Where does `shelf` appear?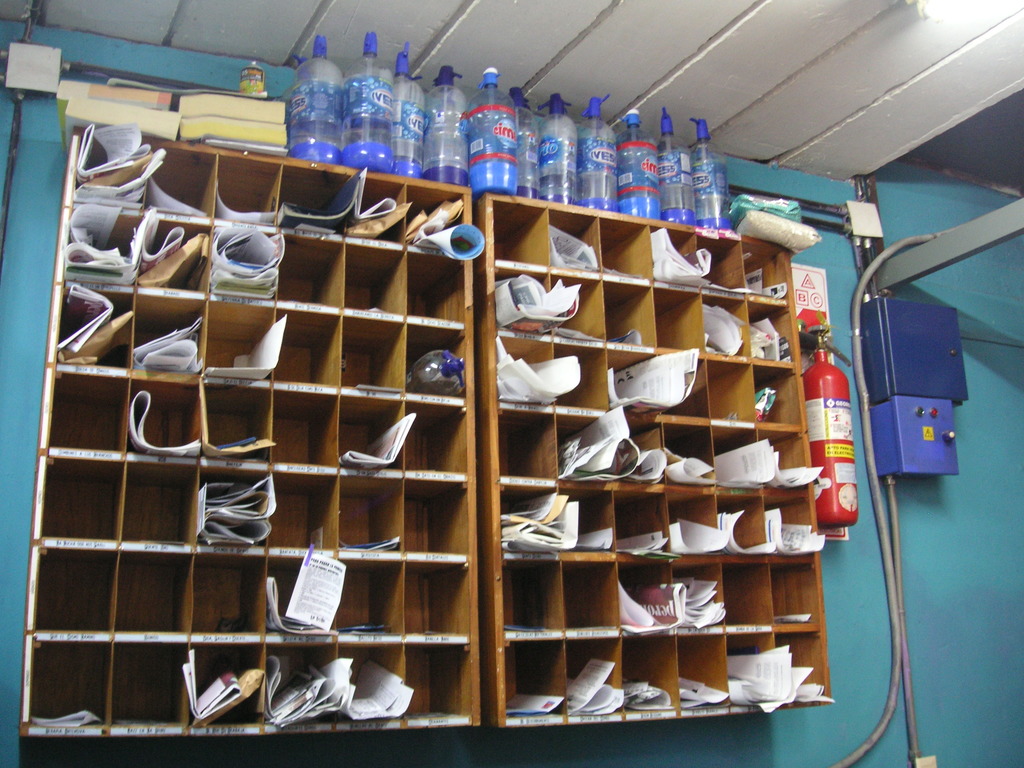
Appears at rect(22, 125, 838, 744).
